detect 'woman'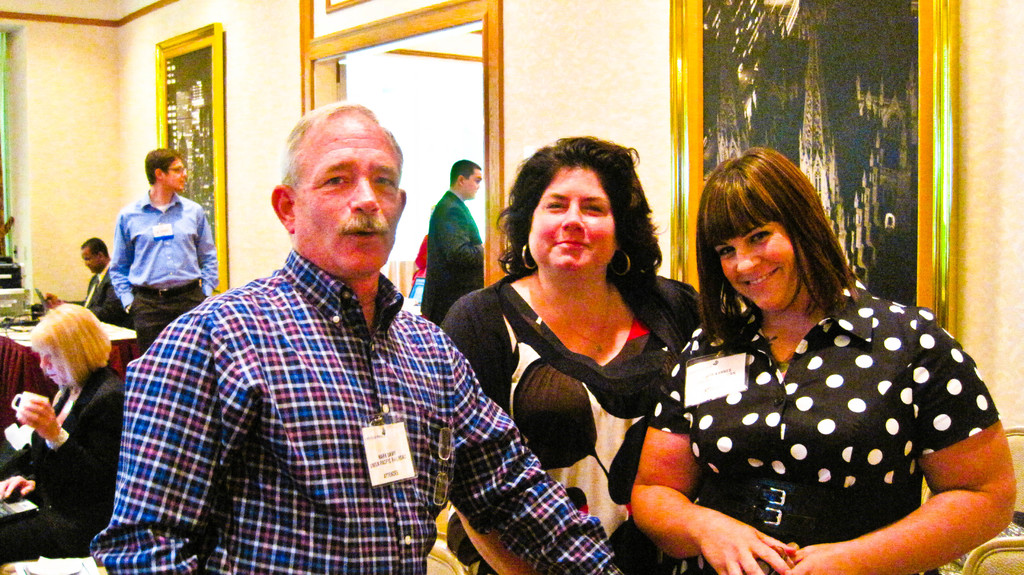
bbox=(445, 136, 704, 569)
